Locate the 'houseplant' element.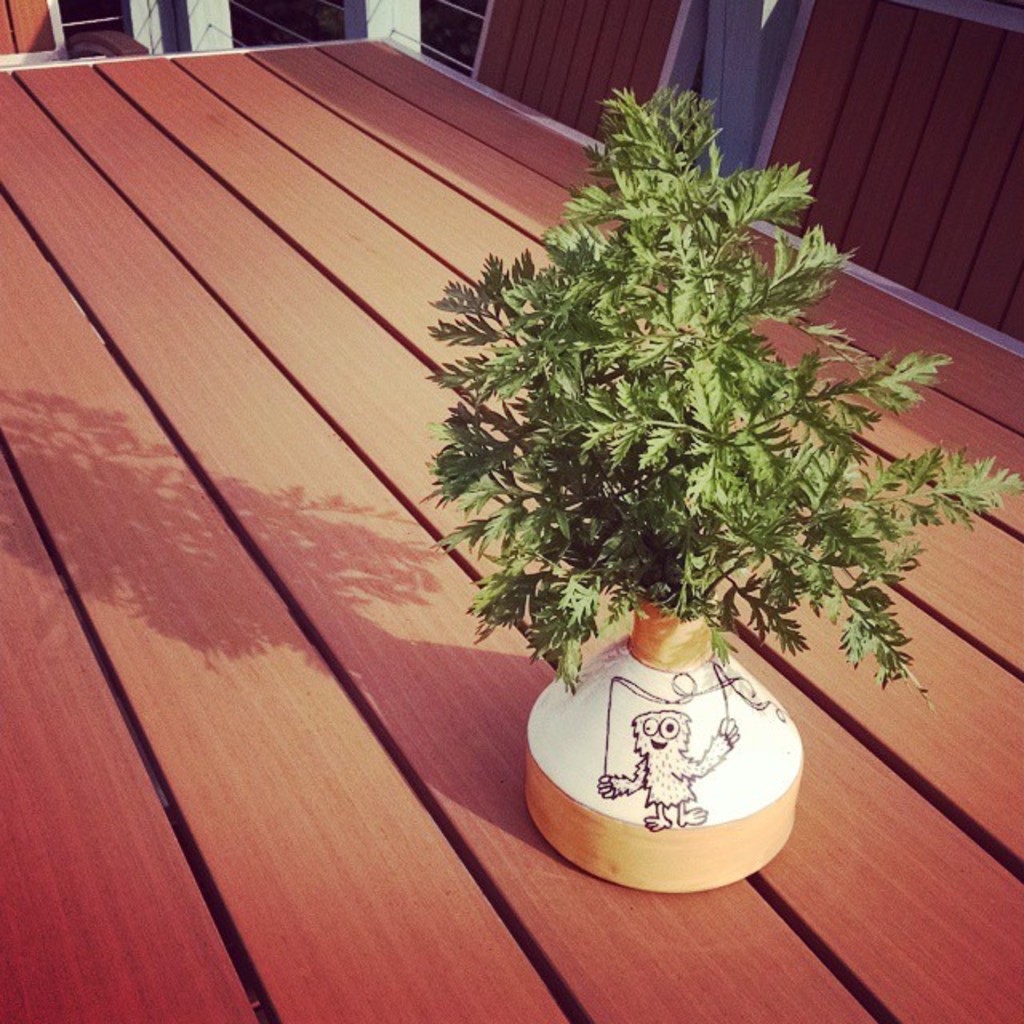
Element bbox: [392,48,963,862].
